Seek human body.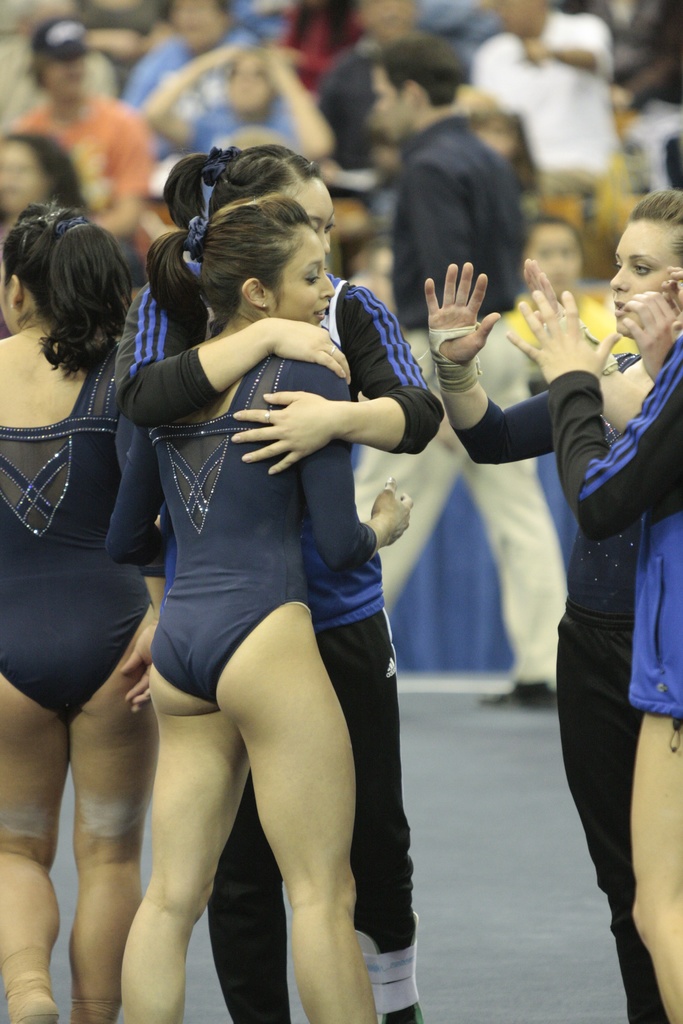
crop(135, 43, 324, 163).
